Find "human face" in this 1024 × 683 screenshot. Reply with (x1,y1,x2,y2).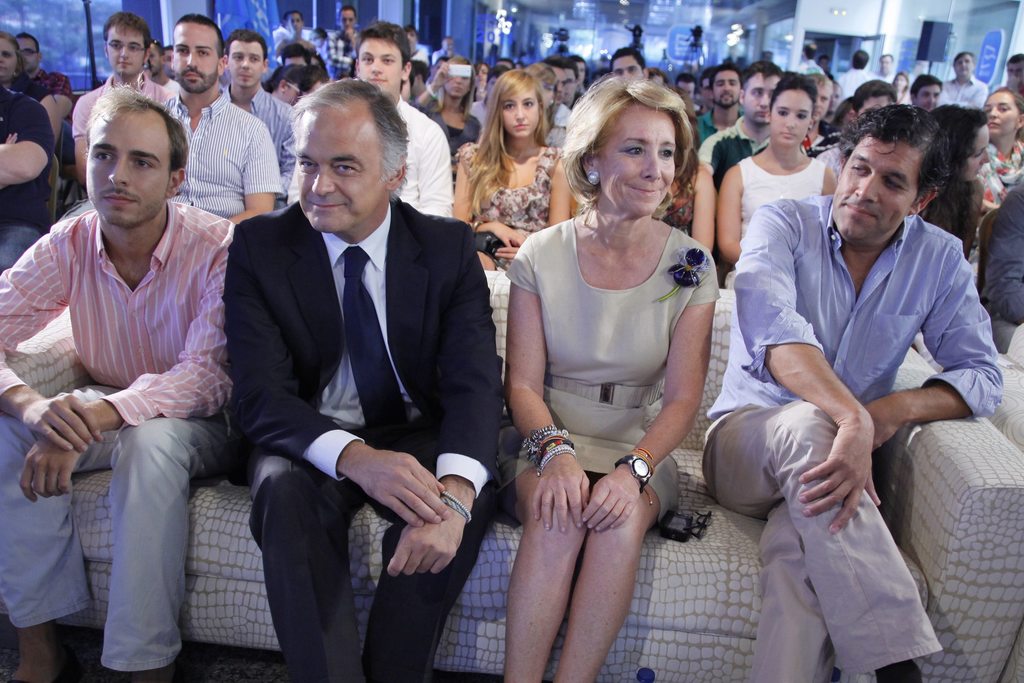
(298,106,386,230).
